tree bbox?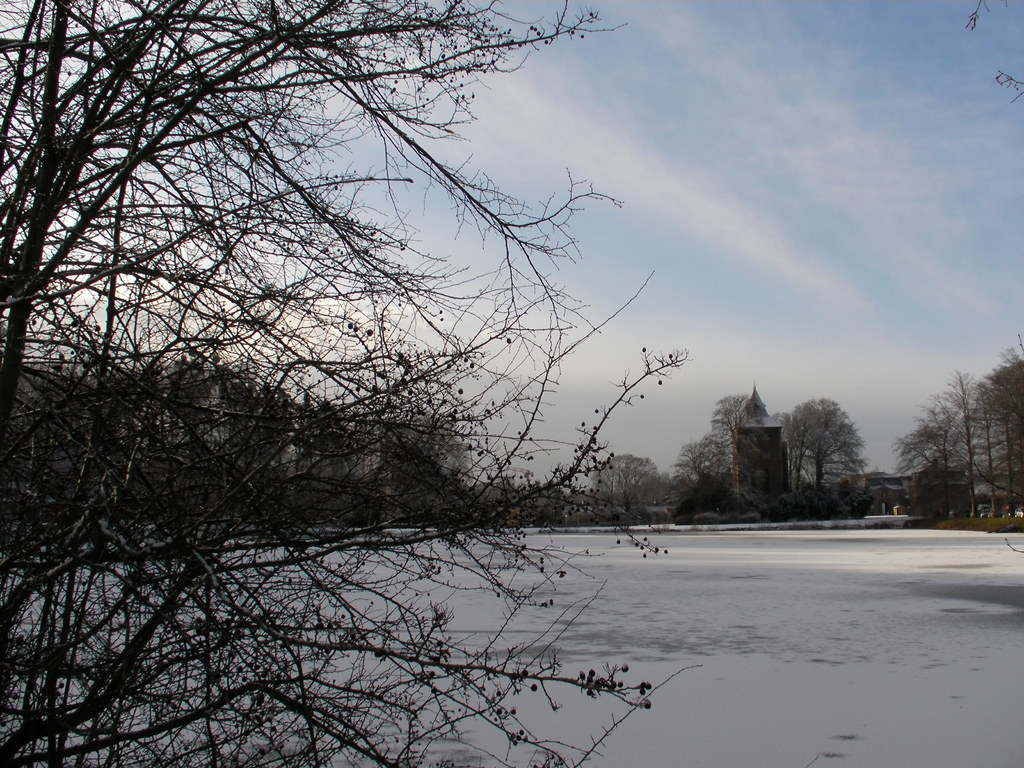
(x1=799, y1=390, x2=877, y2=504)
